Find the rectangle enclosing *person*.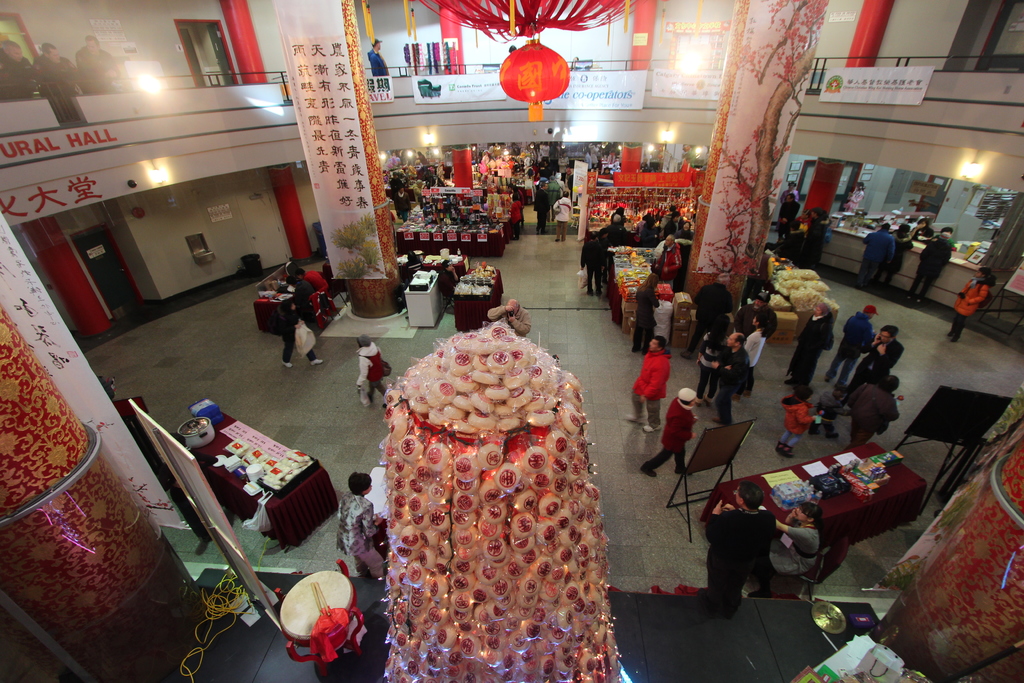
box(798, 205, 820, 269).
